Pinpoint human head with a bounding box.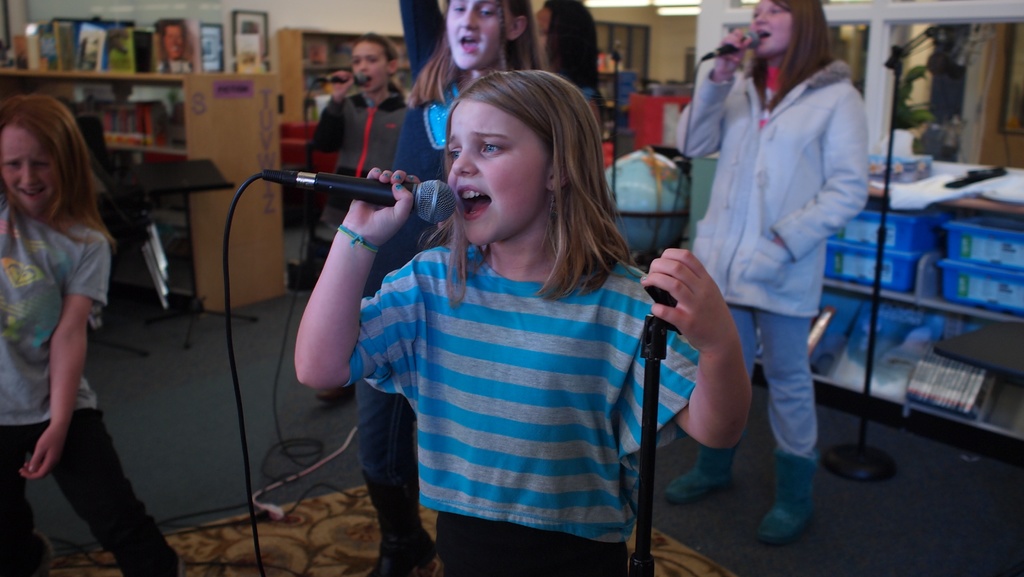
box=[430, 62, 591, 228].
